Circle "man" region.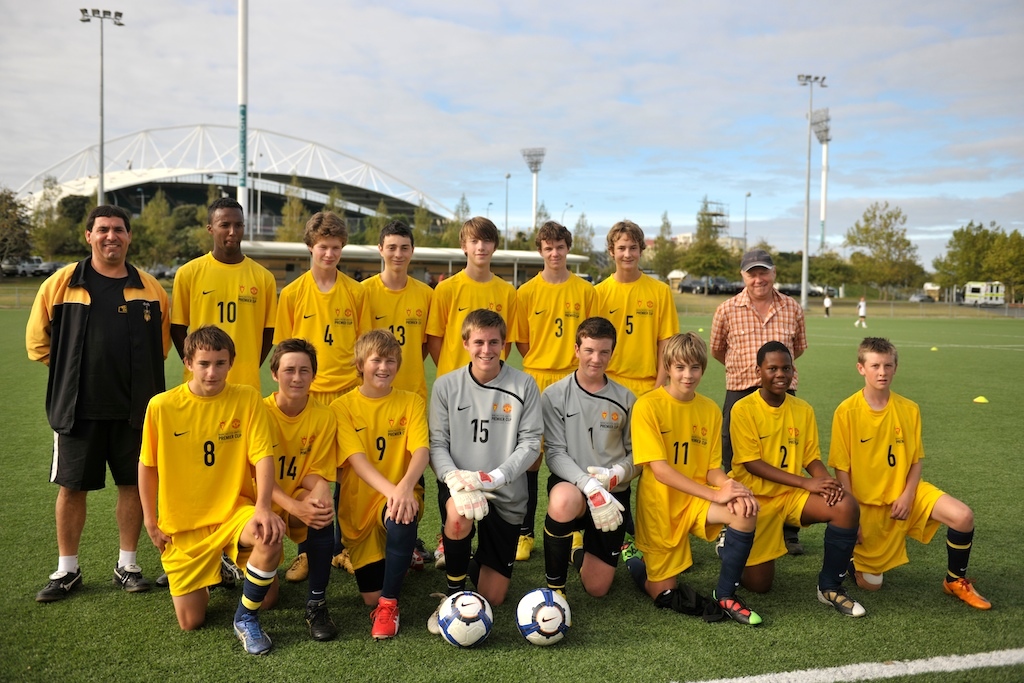
Region: (28, 205, 161, 598).
